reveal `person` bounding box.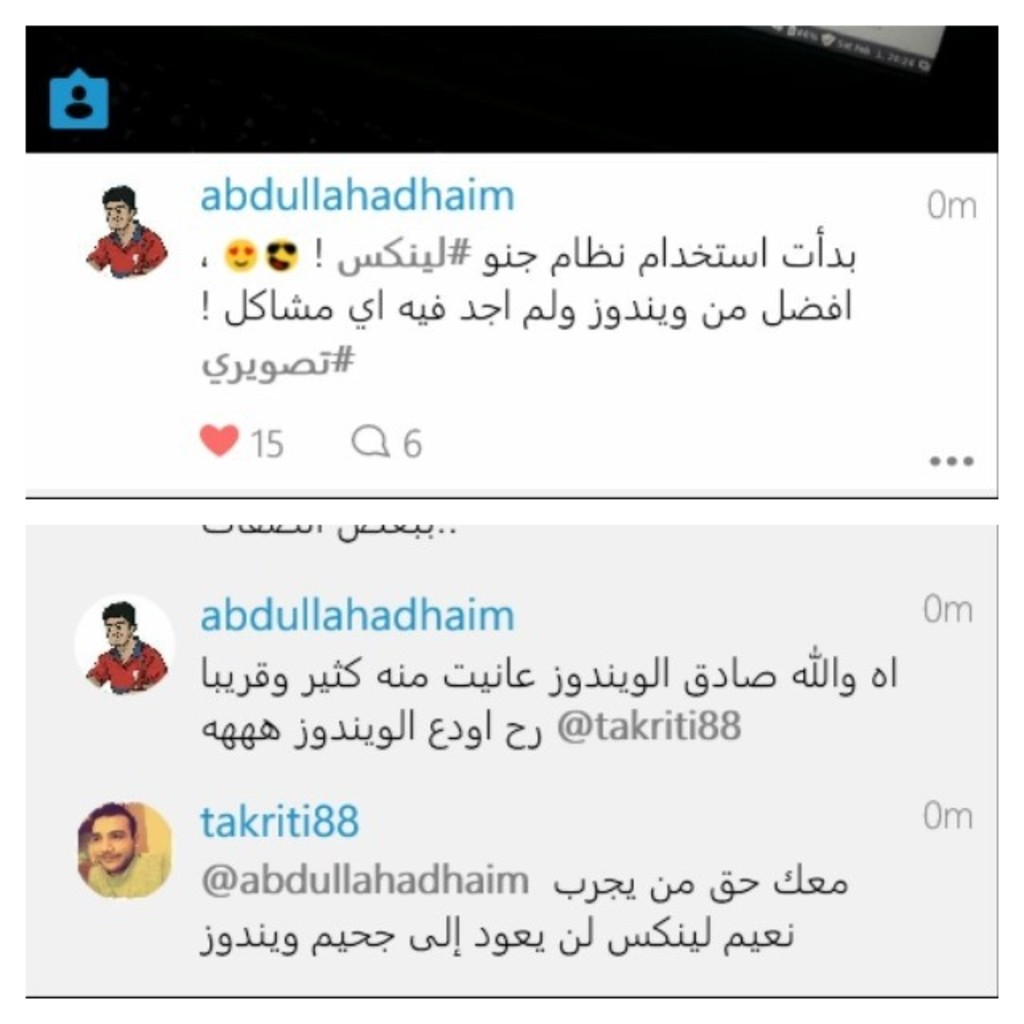
Revealed: (80, 600, 166, 693).
